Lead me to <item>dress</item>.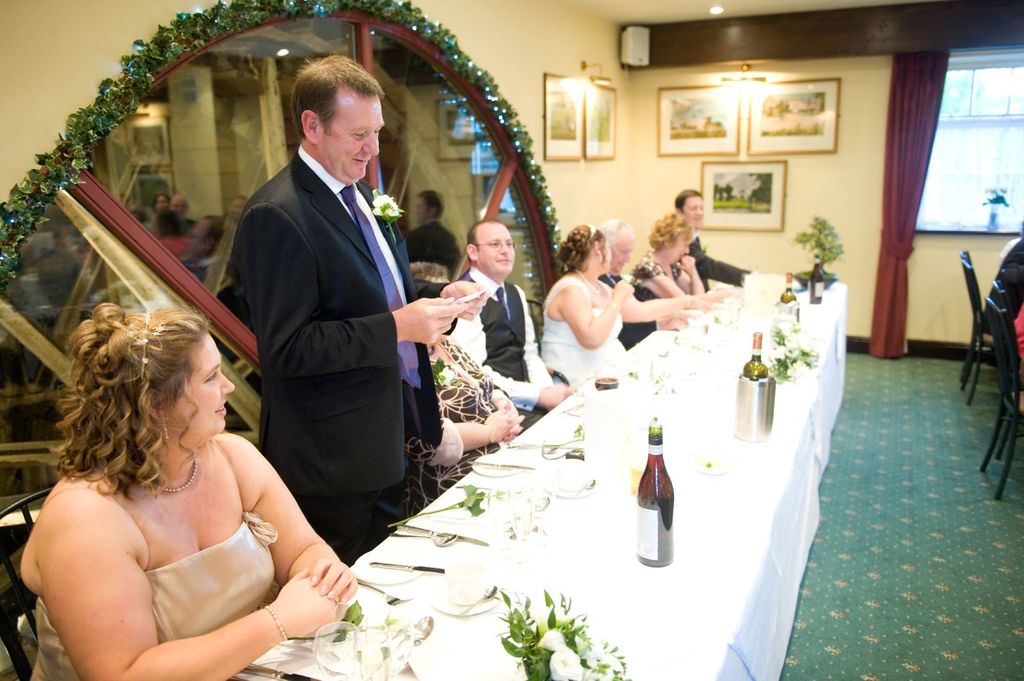
Lead to pyautogui.locateOnScreen(27, 514, 277, 680).
